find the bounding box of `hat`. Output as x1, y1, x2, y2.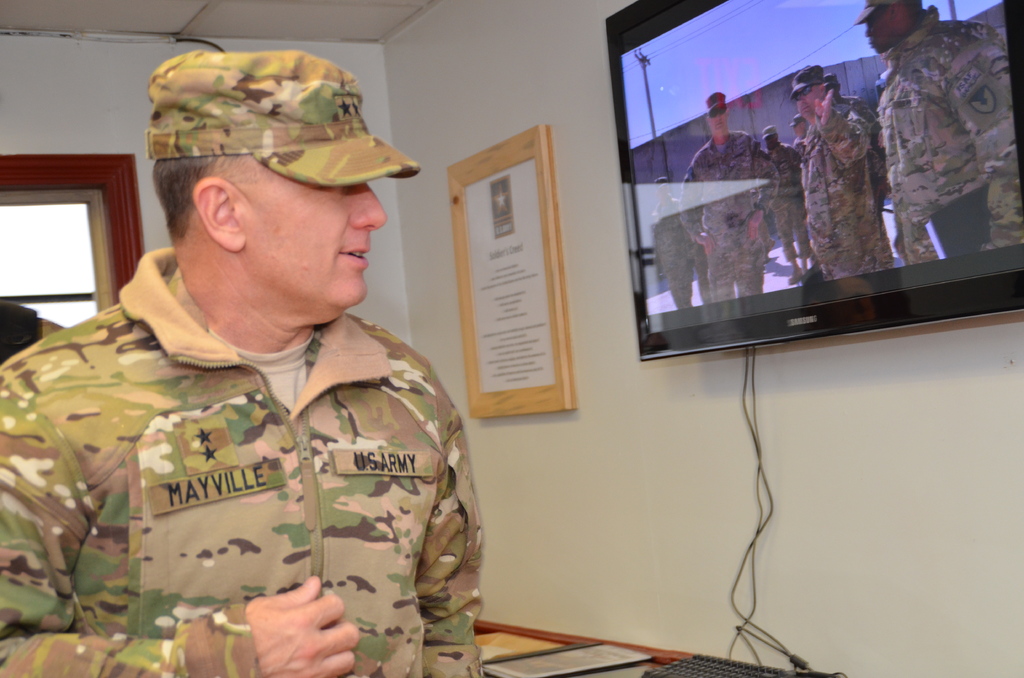
144, 50, 421, 186.
